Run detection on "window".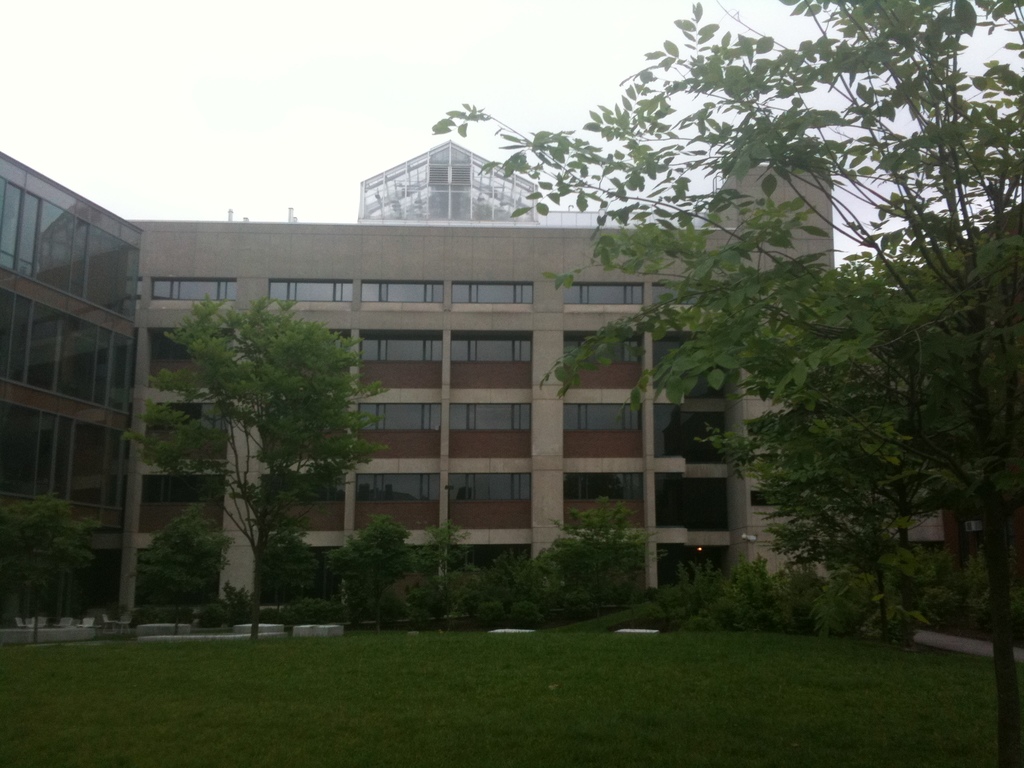
Result: (left=565, top=335, right=640, bottom=359).
